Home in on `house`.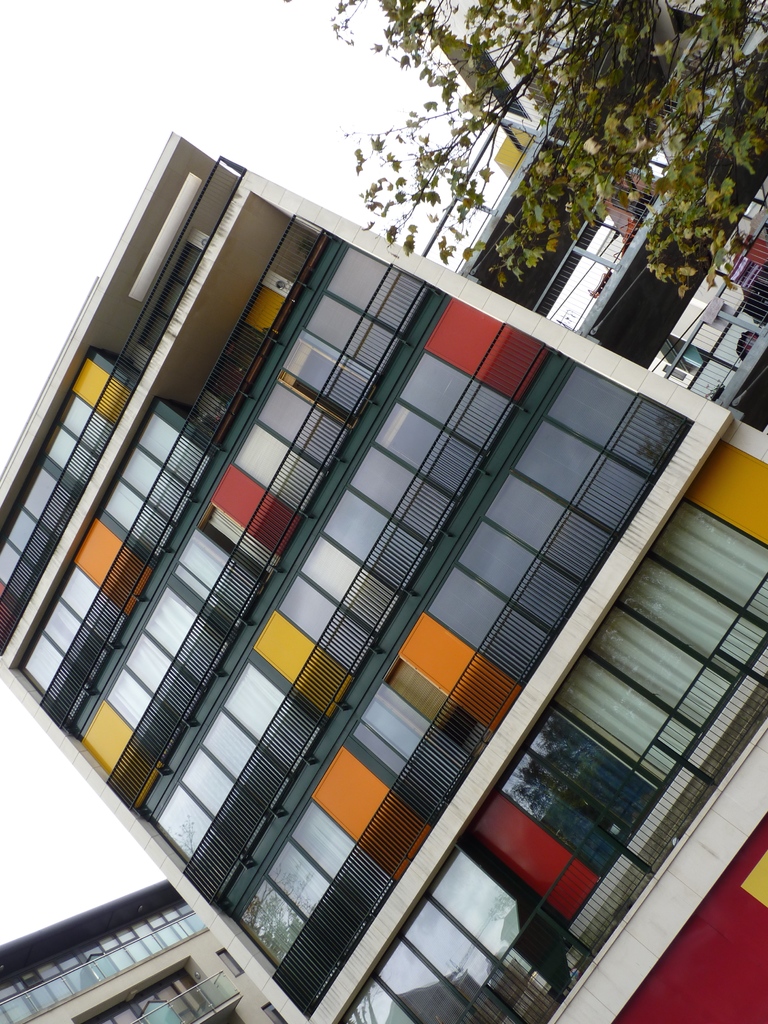
Homed in at [4,877,273,1023].
